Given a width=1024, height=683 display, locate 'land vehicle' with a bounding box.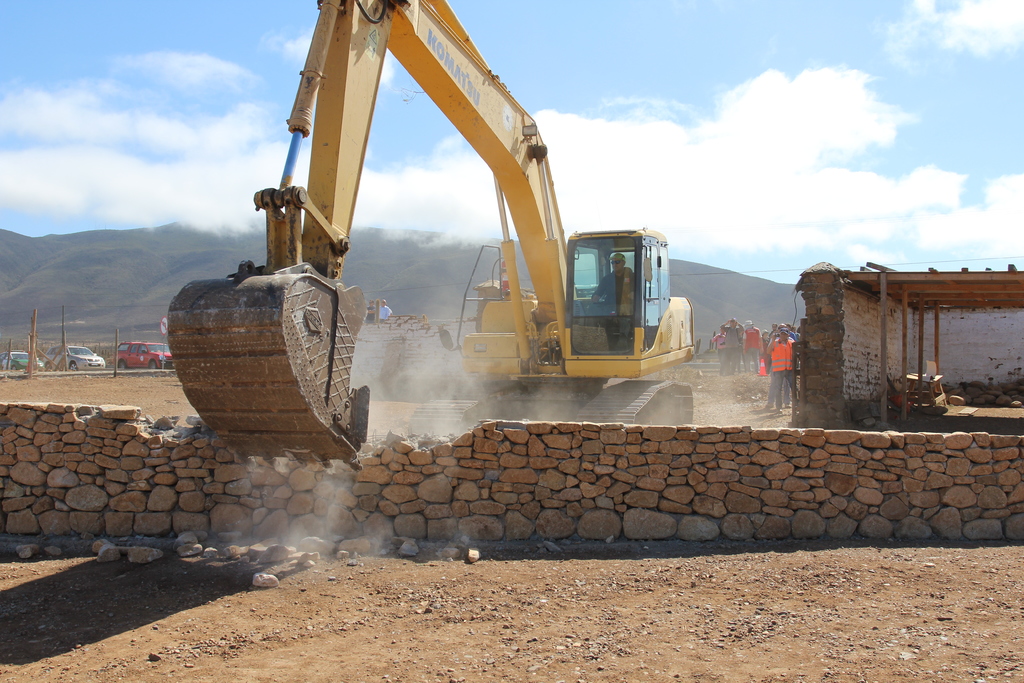
Located: [112,337,176,368].
